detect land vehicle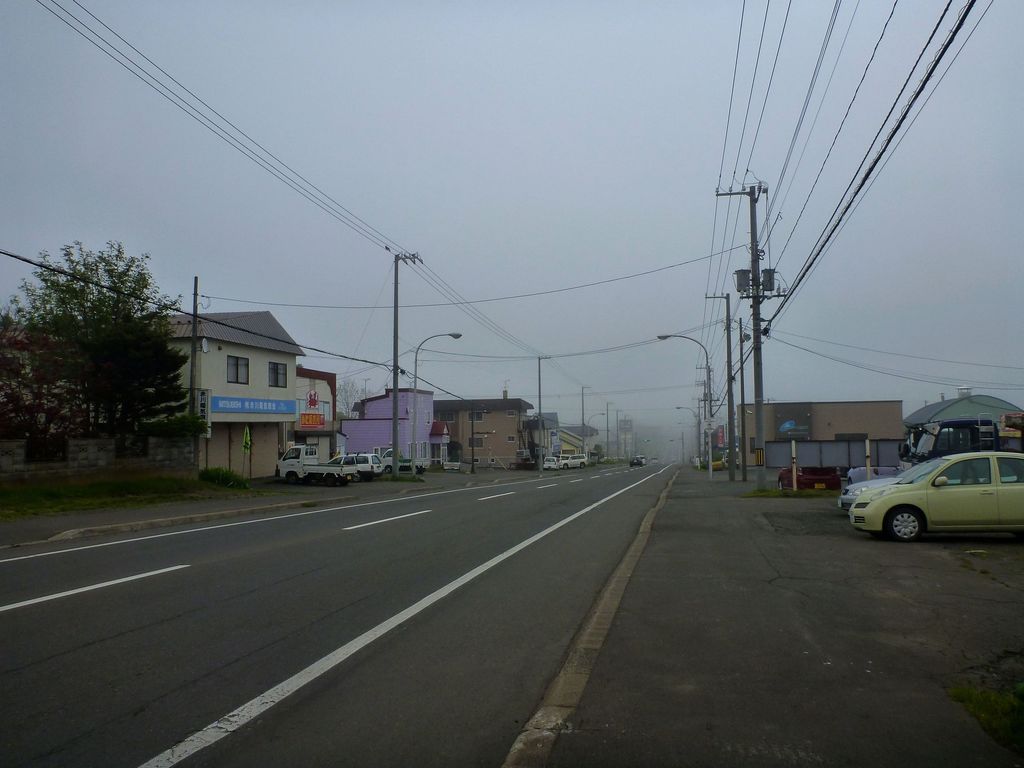
box(378, 447, 430, 474)
